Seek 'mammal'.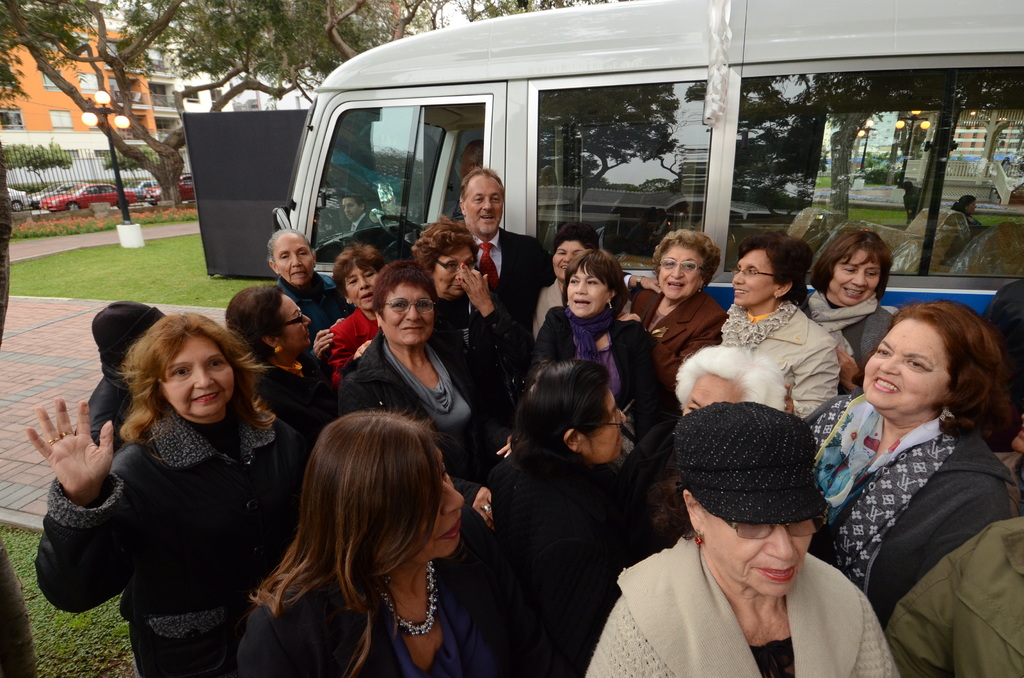
x1=803, y1=301, x2=1014, y2=622.
